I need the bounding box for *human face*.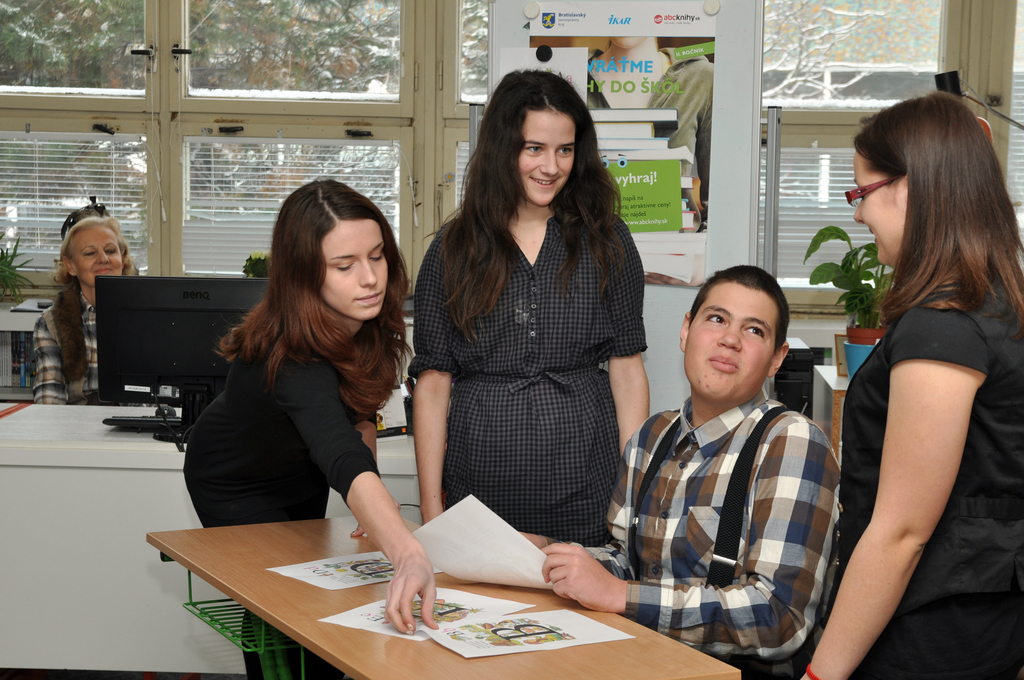
Here it is: (684, 277, 785, 398).
